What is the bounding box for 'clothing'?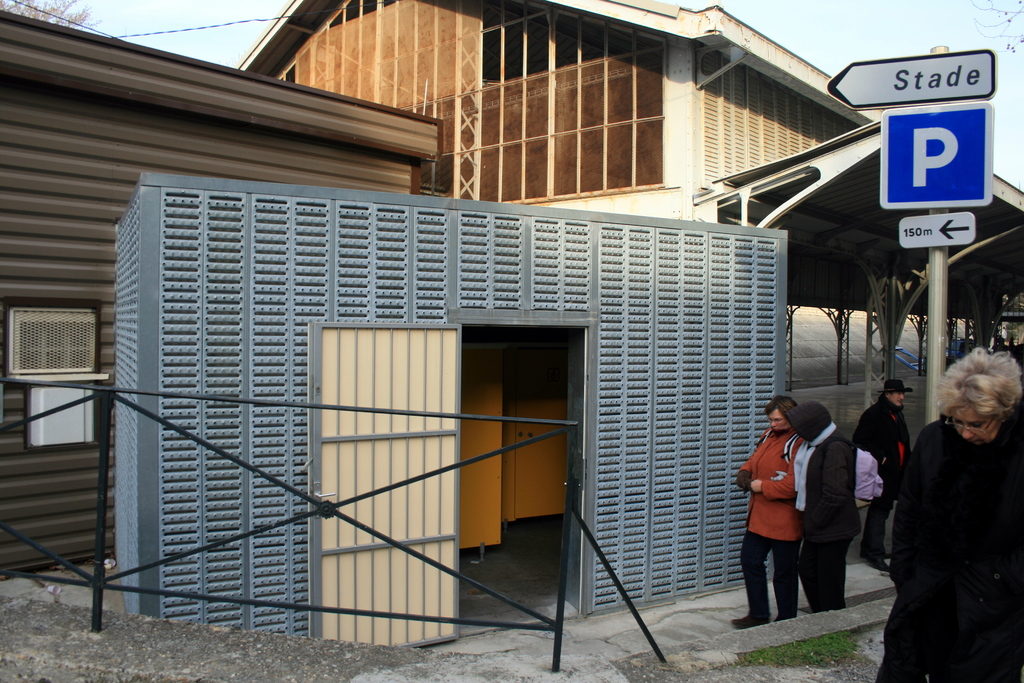
(x1=854, y1=393, x2=909, y2=565).
